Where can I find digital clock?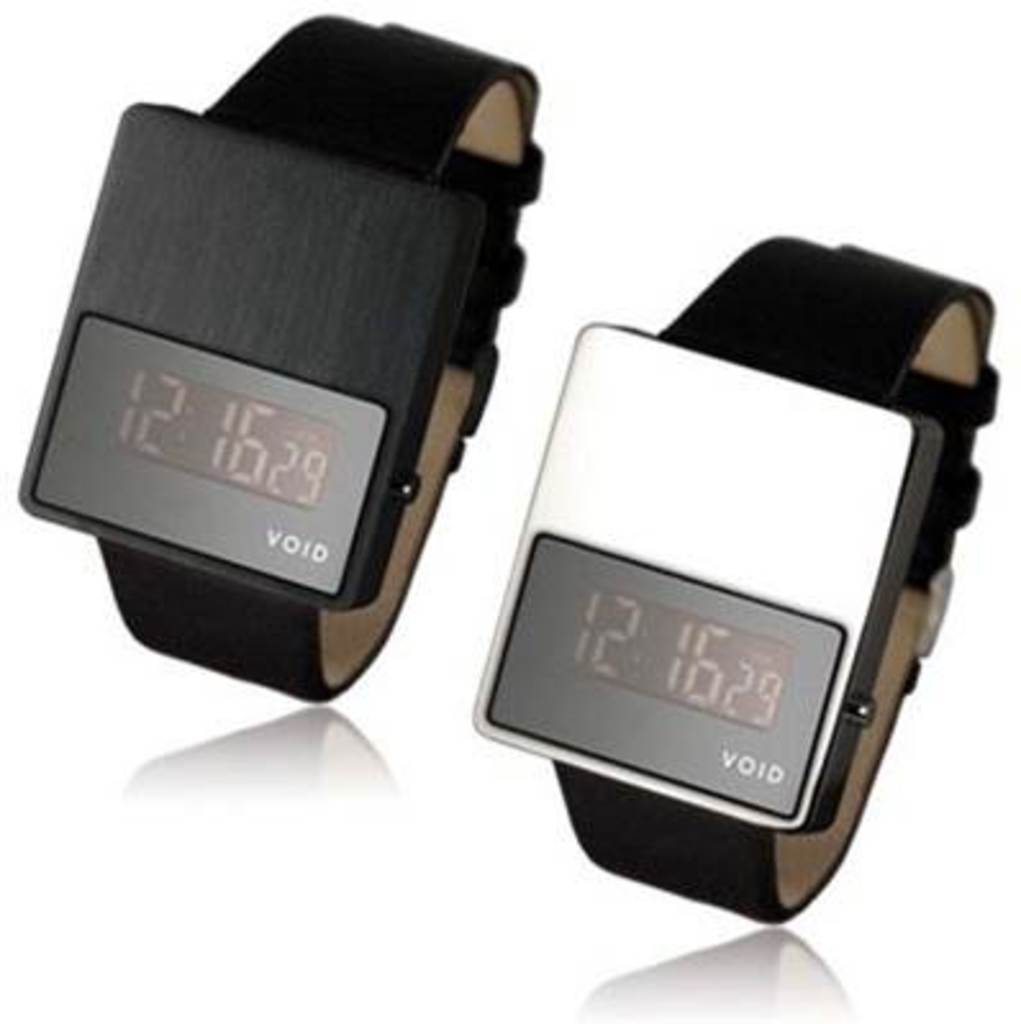
You can find it at 13,8,549,701.
